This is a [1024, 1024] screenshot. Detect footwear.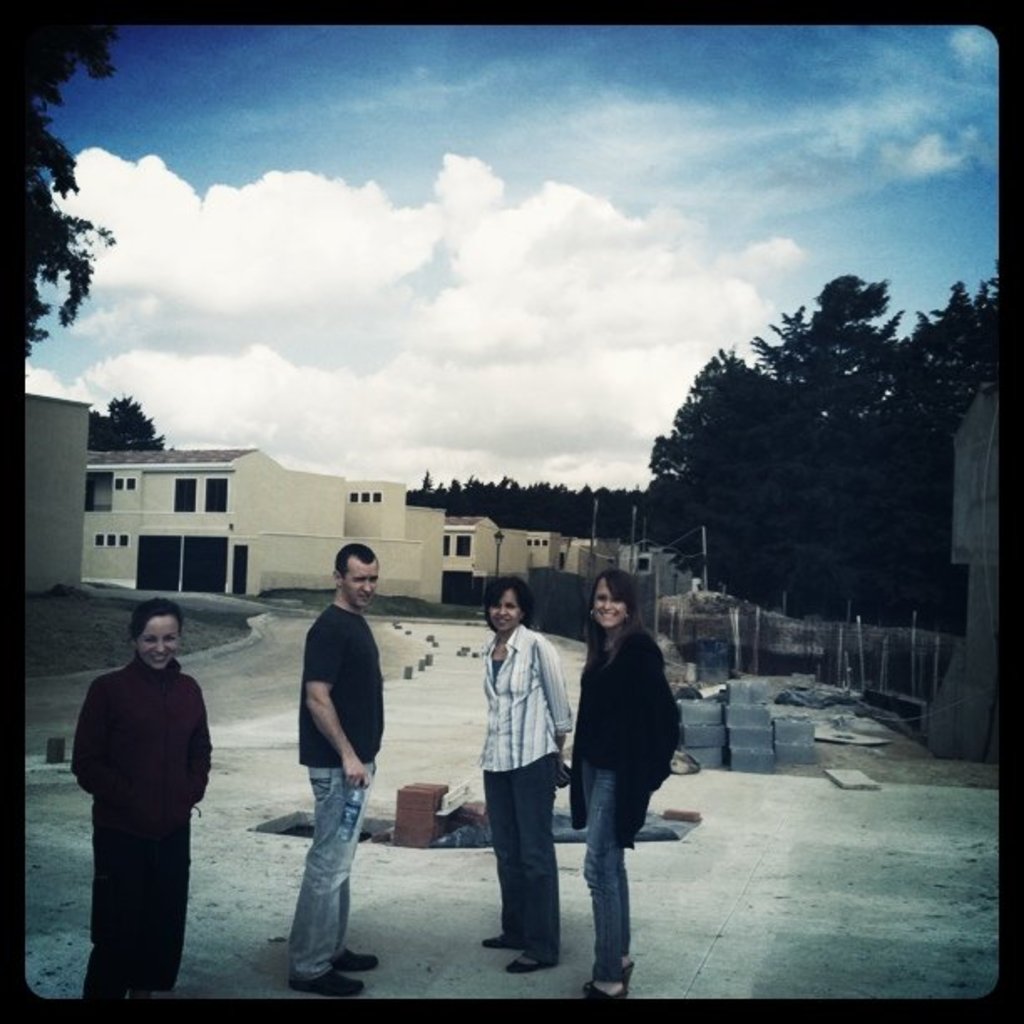
bbox=[504, 954, 554, 972].
